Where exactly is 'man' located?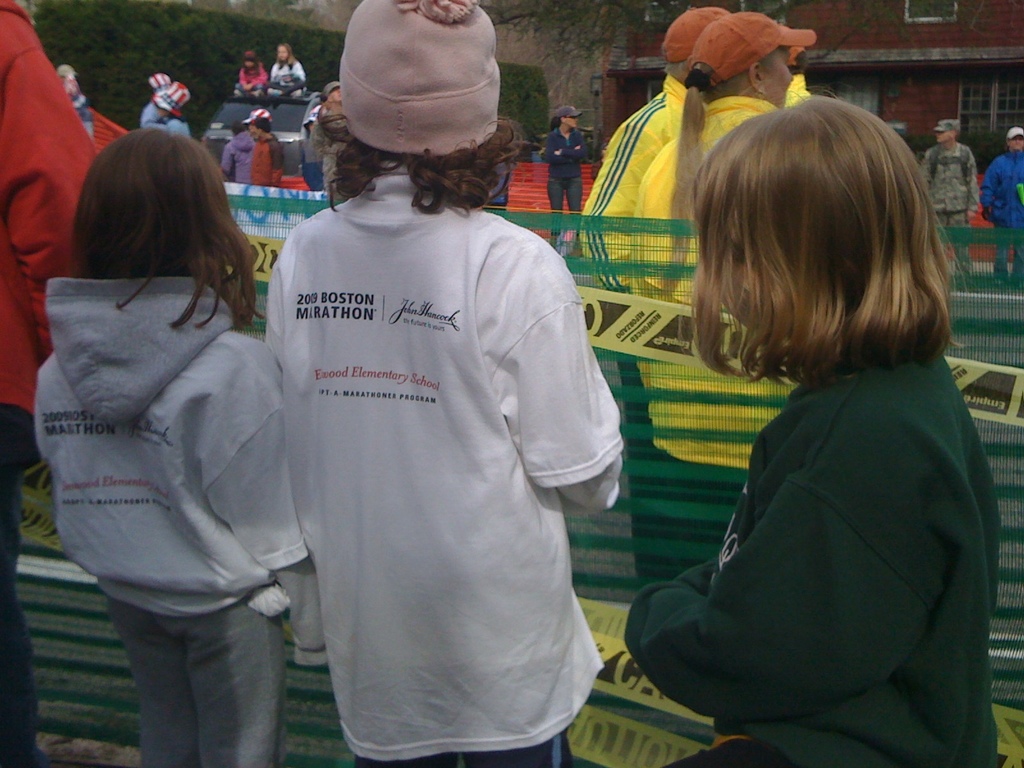
Its bounding box is l=975, t=127, r=1023, b=282.
